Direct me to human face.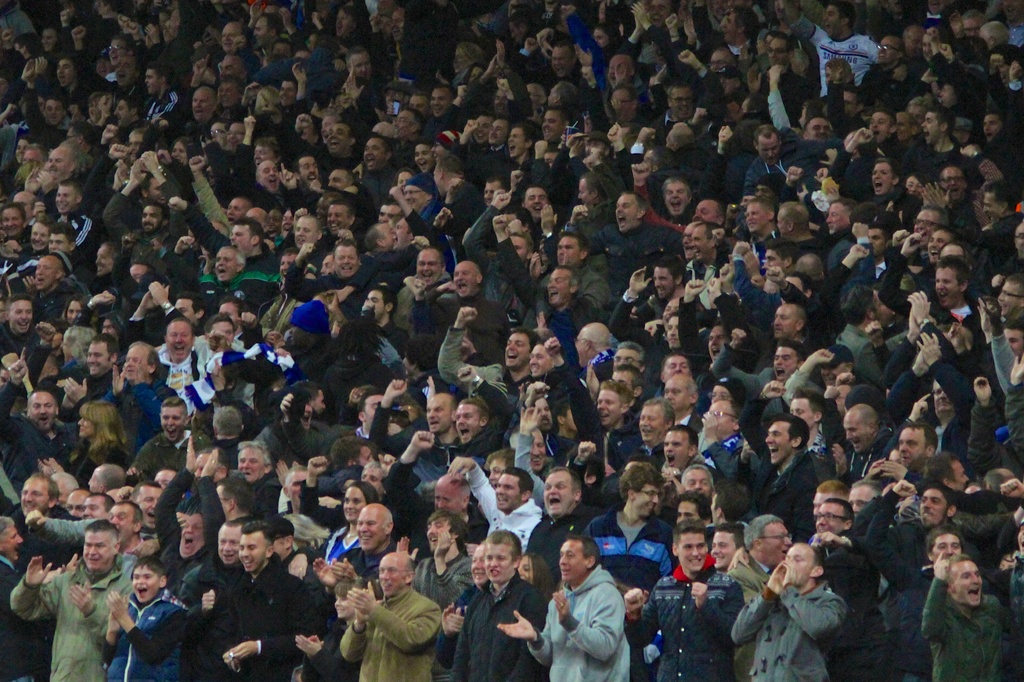
Direction: x1=343 y1=485 x2=367 y2=523.
